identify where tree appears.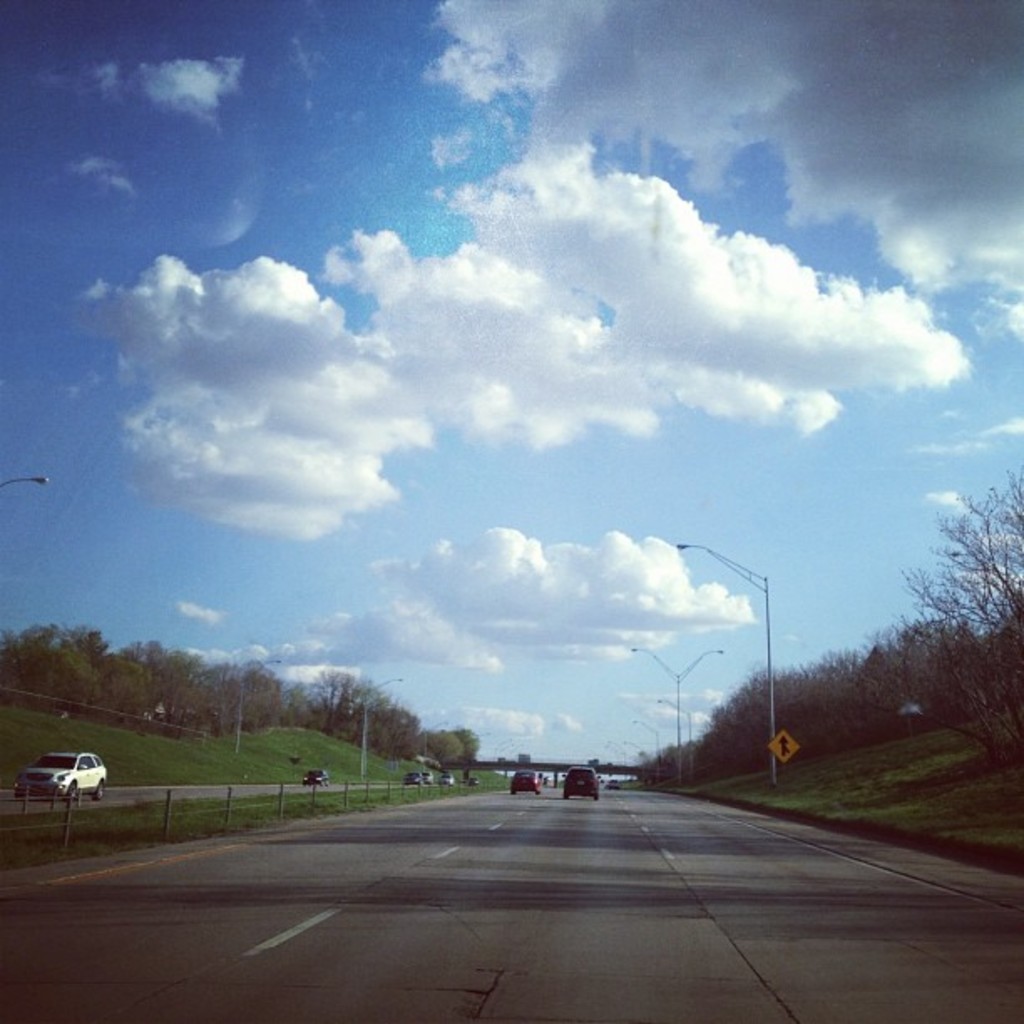
Appears at detection(320, 673, 393, 745).
